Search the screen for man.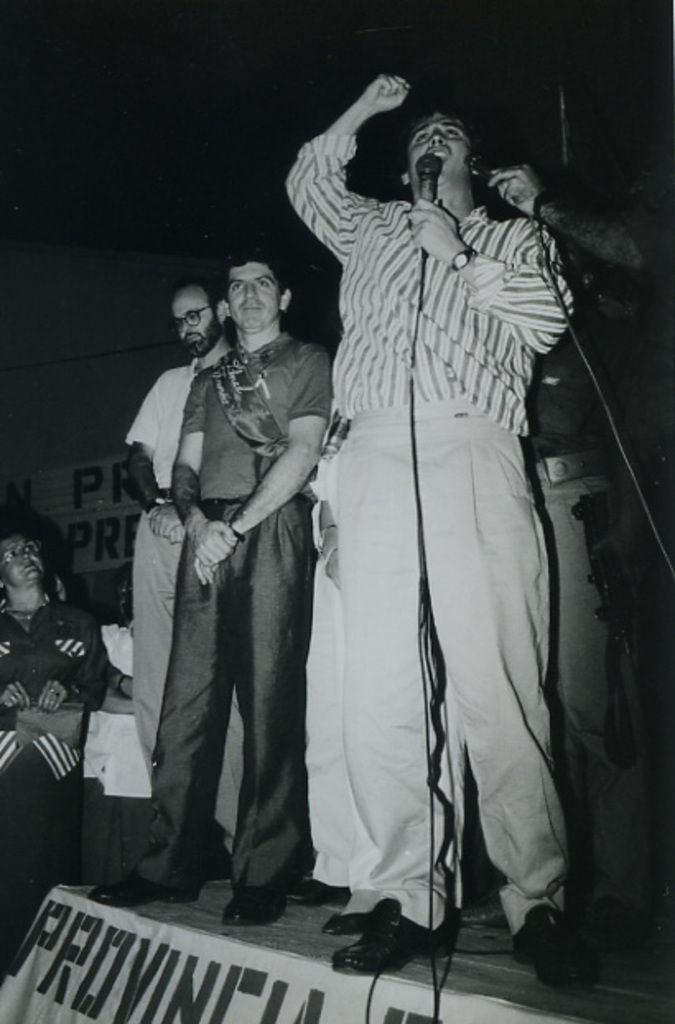
Found at <bbox>119, 277, 250, 886</bbox>.
